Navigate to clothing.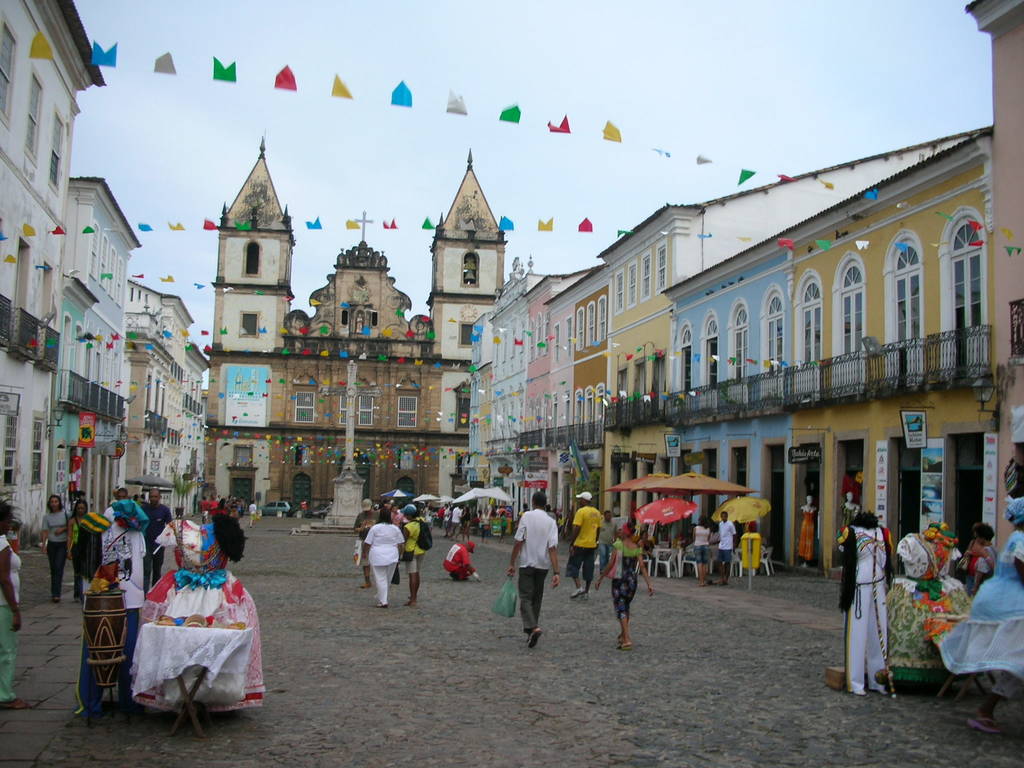
Navigation target: <bbox>524, 565, 550, 633</bbox>.
